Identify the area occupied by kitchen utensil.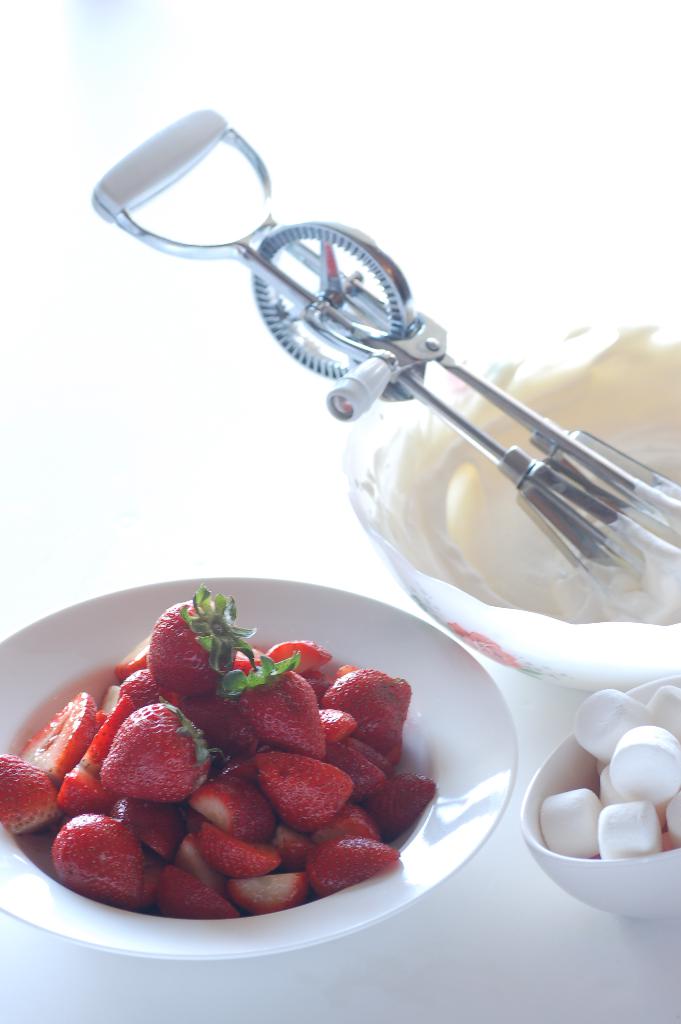
Area: crop(80, 177, 635, 643).
